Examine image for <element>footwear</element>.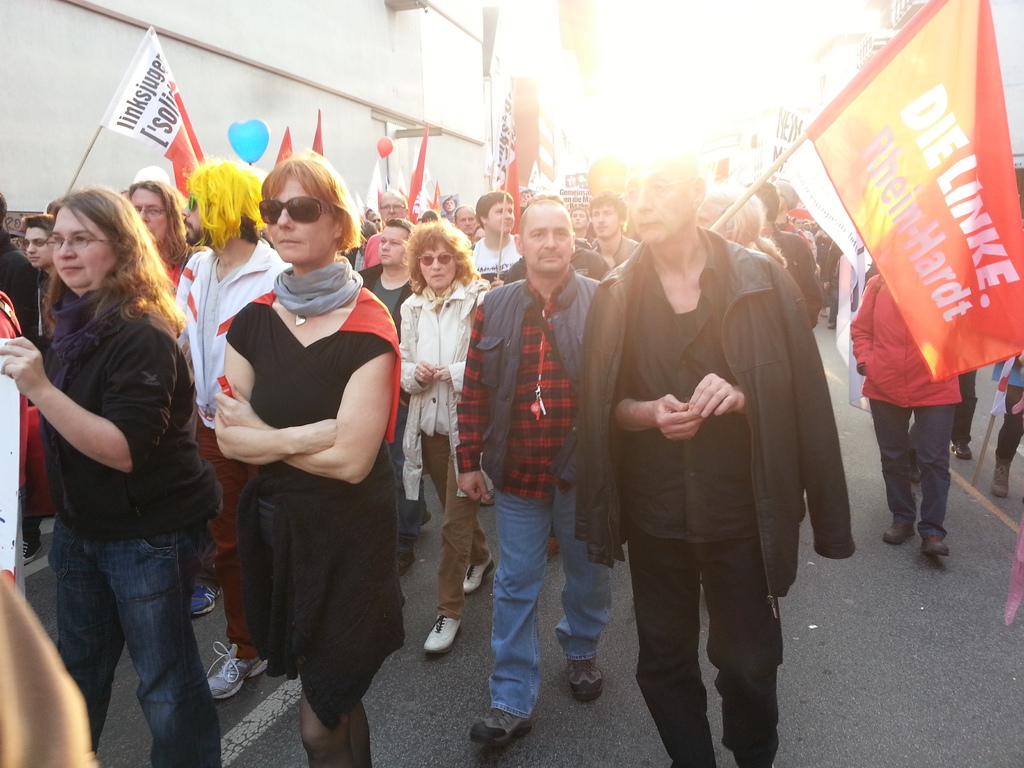
Examination result: (466,557,496,590).
